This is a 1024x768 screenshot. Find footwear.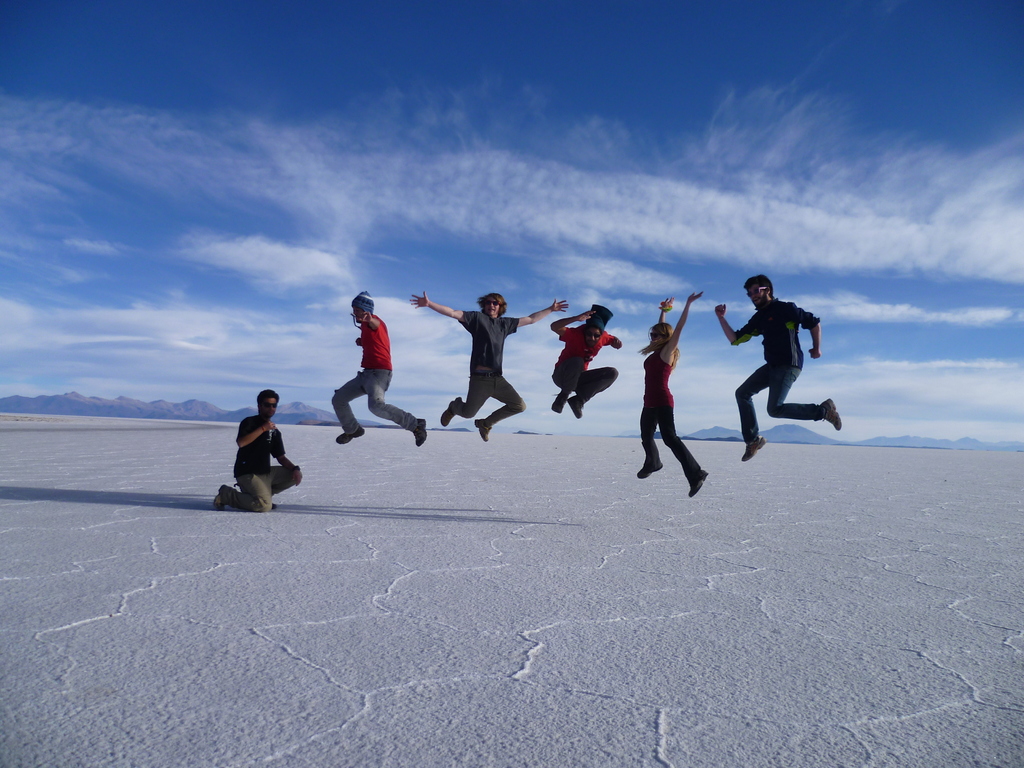
Bounding box: x1=269, y1=504, x2=277, y2=511.
